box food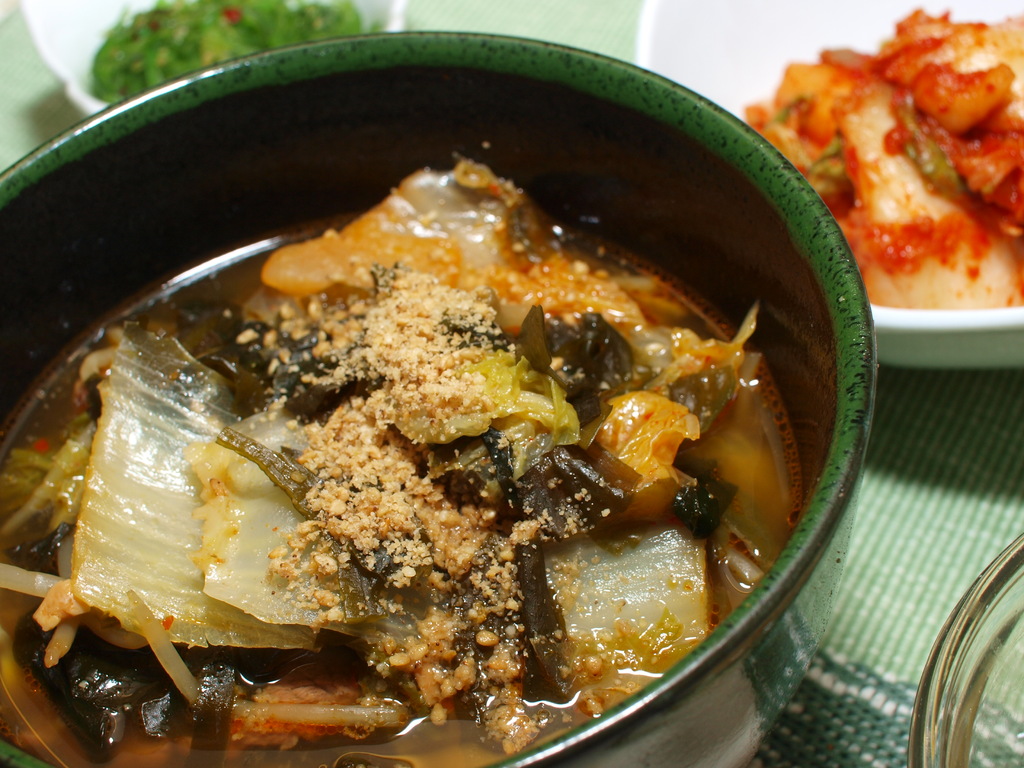
66 70 813 763
